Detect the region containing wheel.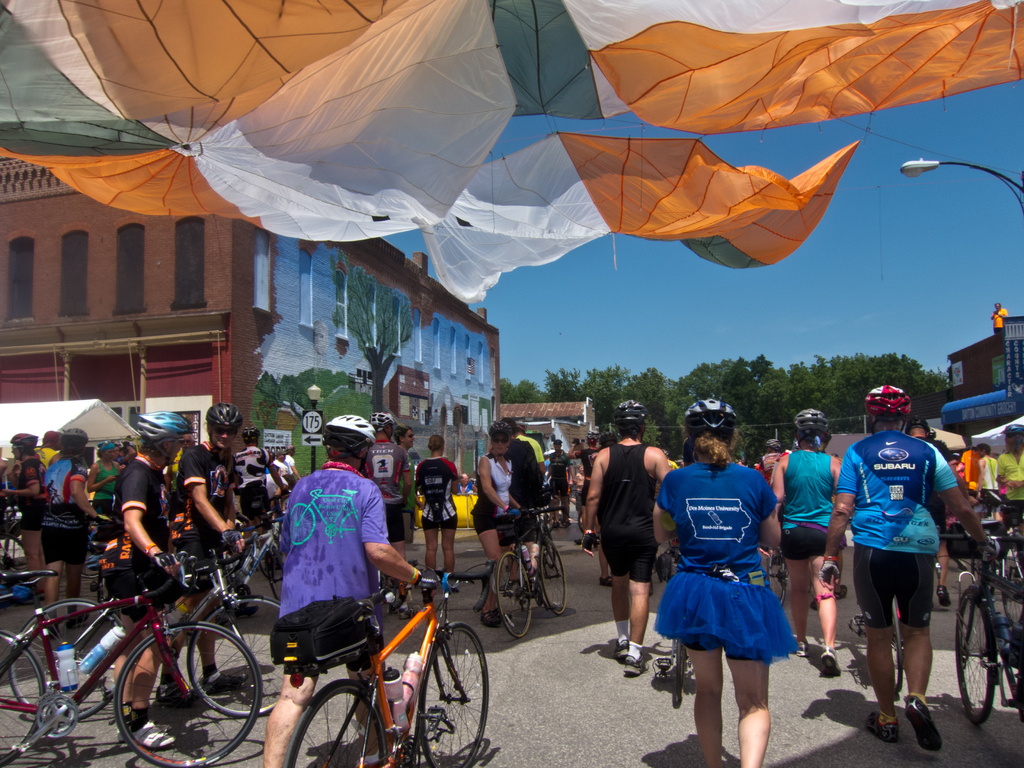
Rect(535, 533, 570, 616).
